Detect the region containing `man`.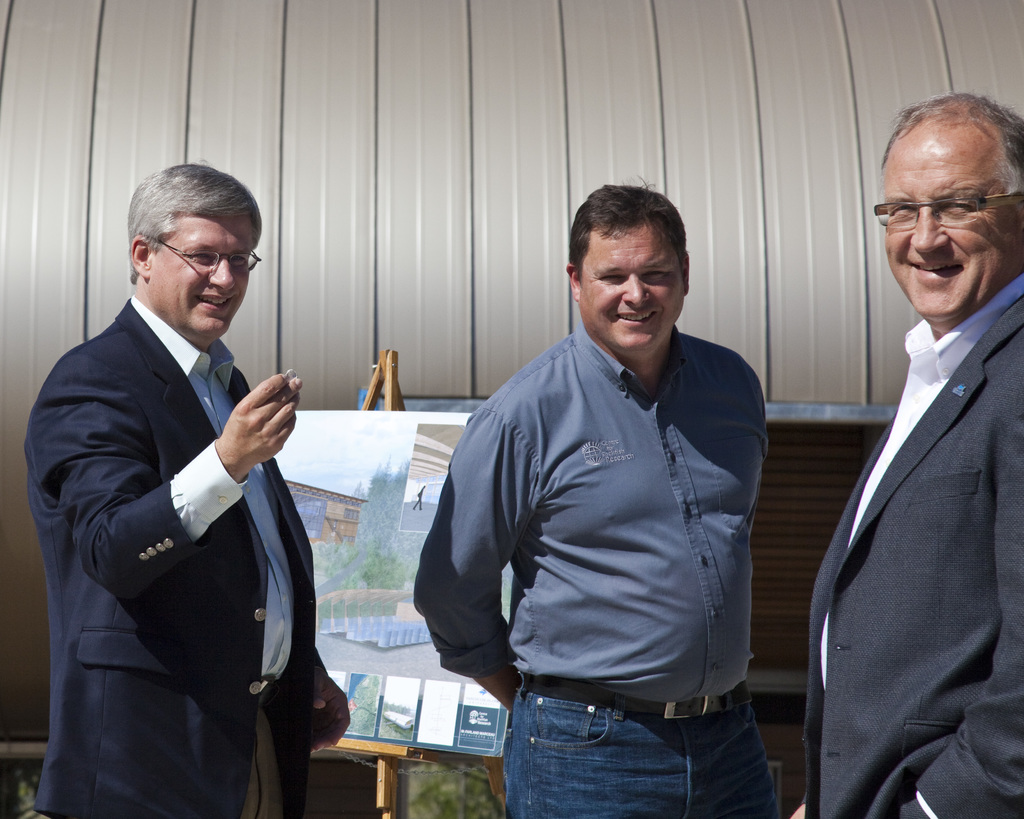
bbox(424, 178, 799, 793).
